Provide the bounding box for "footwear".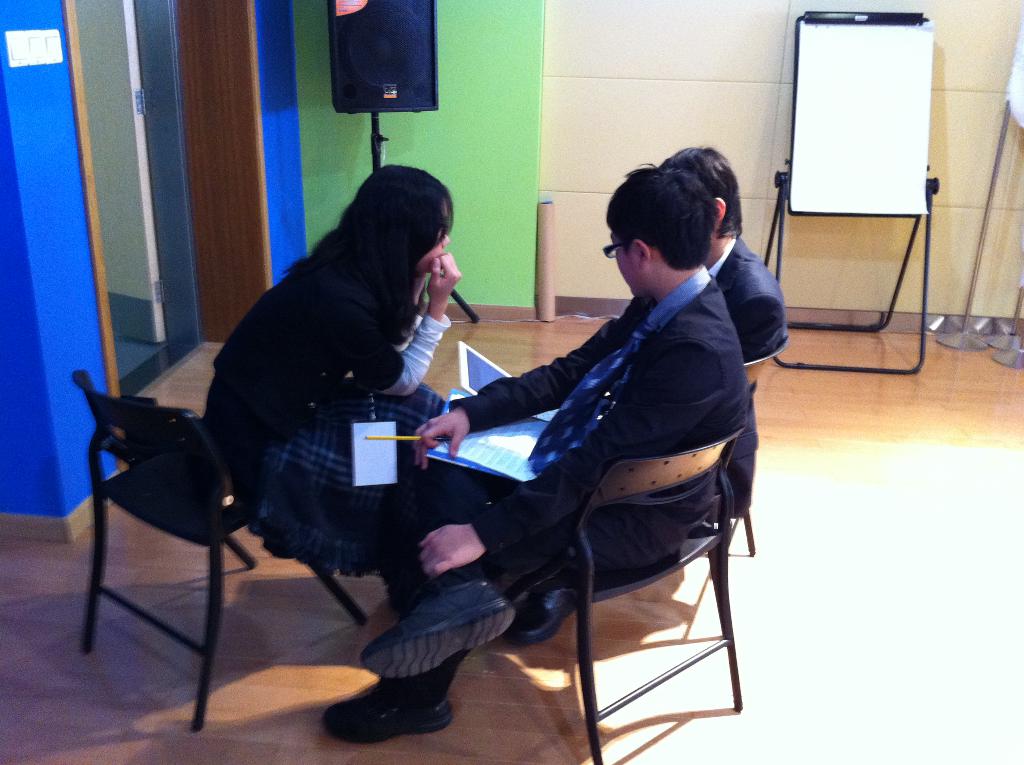
{"x1": 317, "y1": 666, "x2": 449, "y2": 739}.
